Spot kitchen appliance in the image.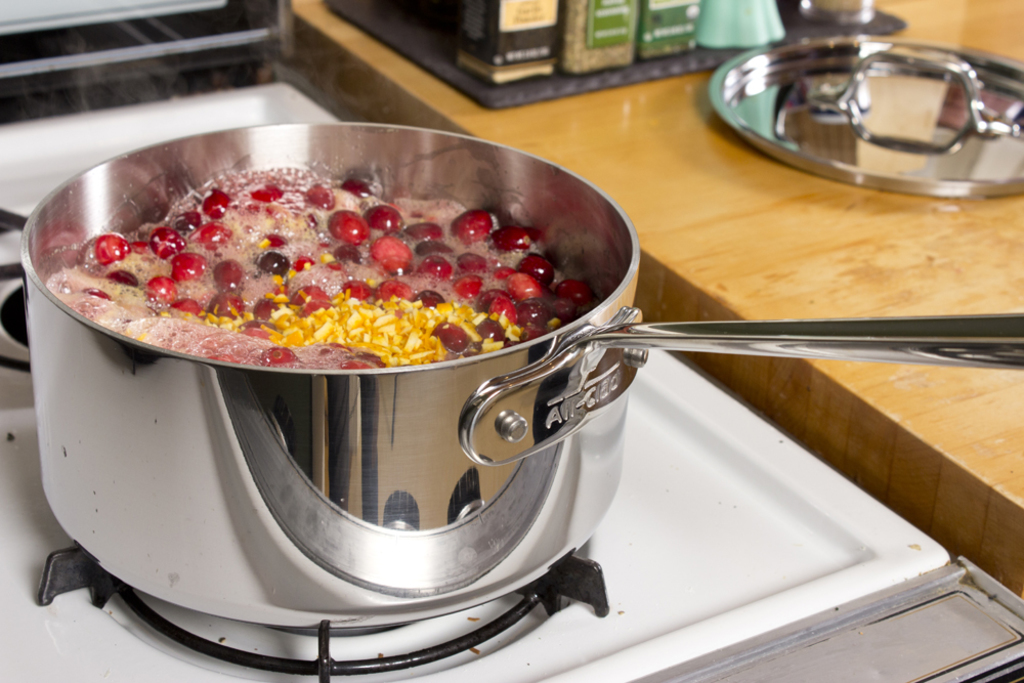
kitchen appliance found at 0/83/1023/682.
